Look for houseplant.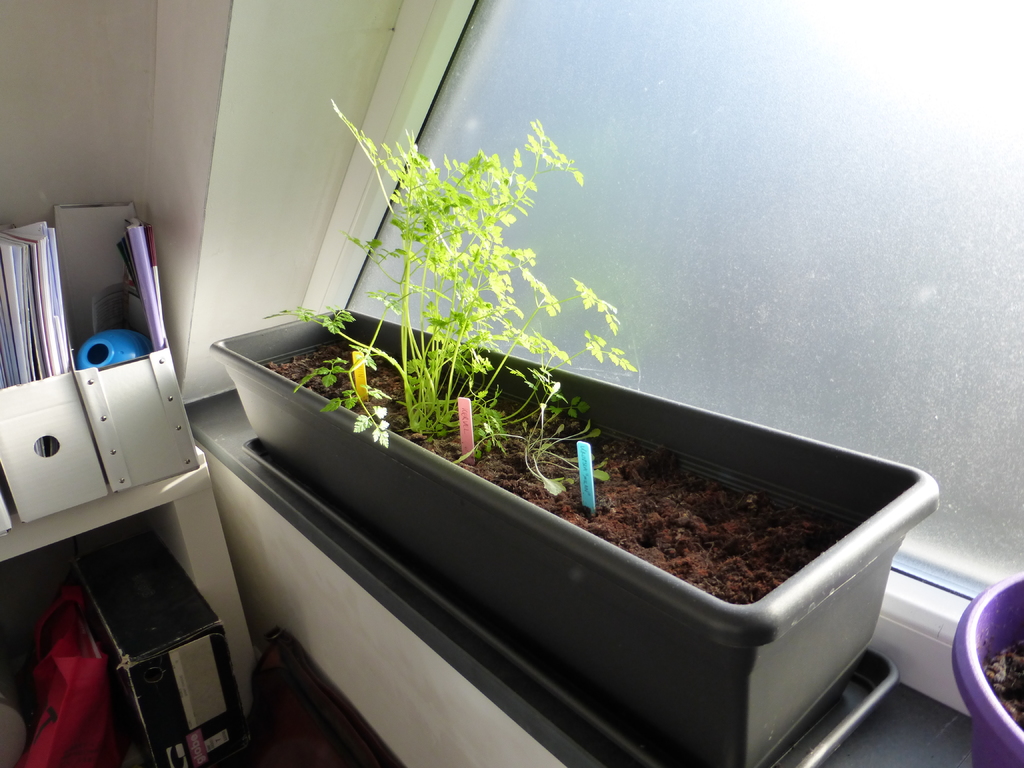
Found: box=[308, 124, 621, 476].
